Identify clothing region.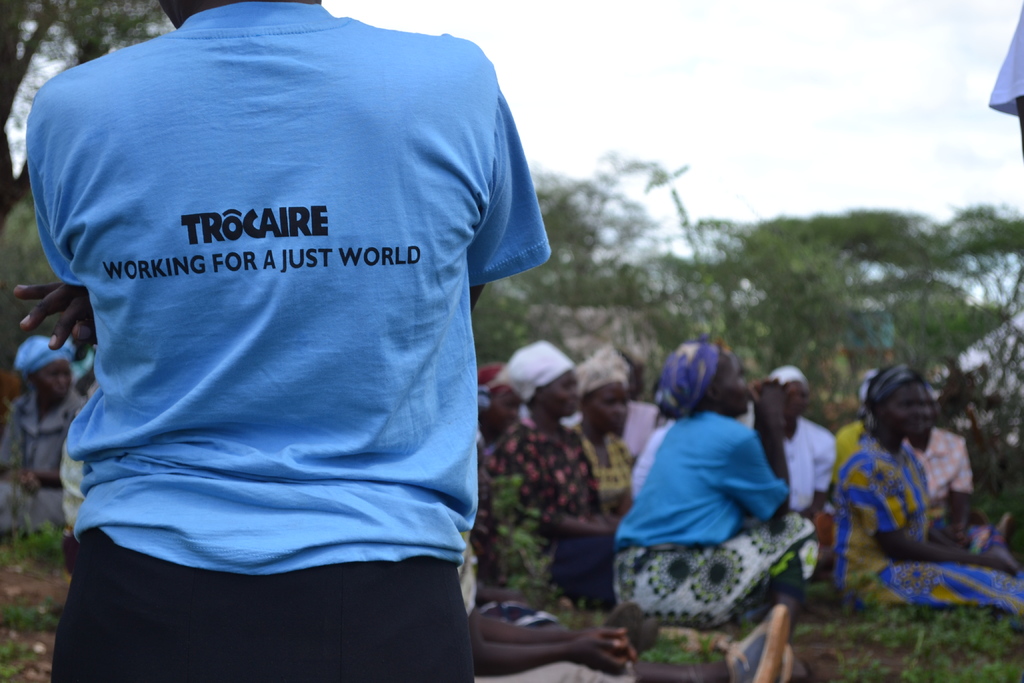
Region: <region>609, 529, 820, 637</region>.
